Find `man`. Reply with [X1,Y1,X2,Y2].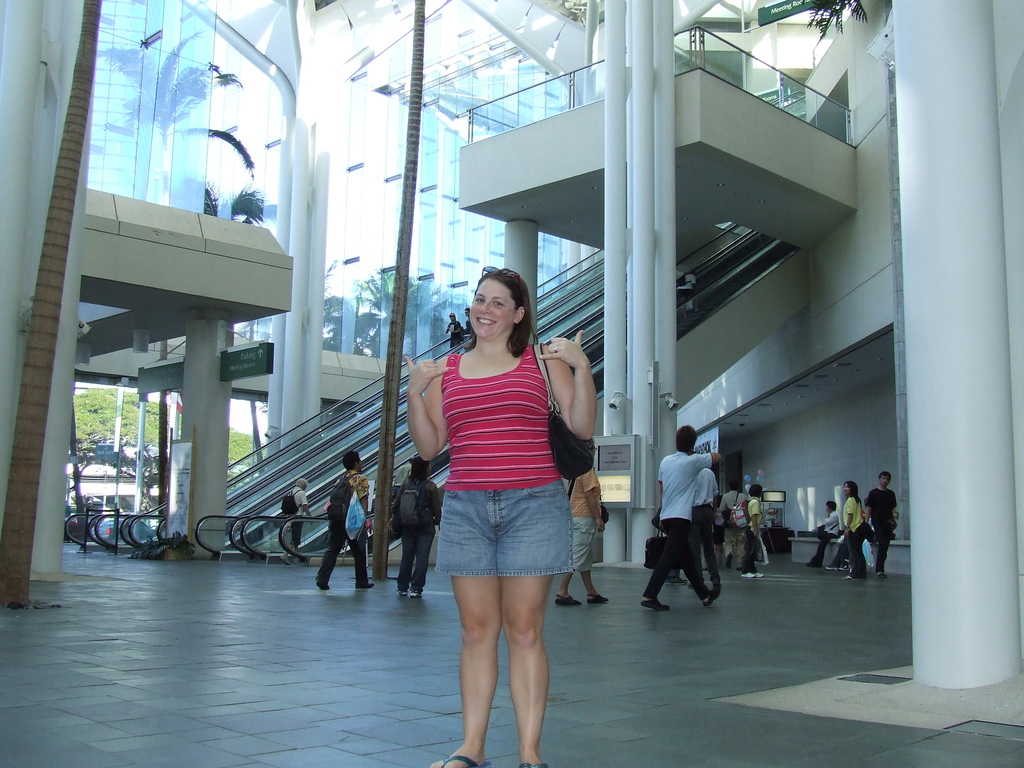
[863,470,900,572].
